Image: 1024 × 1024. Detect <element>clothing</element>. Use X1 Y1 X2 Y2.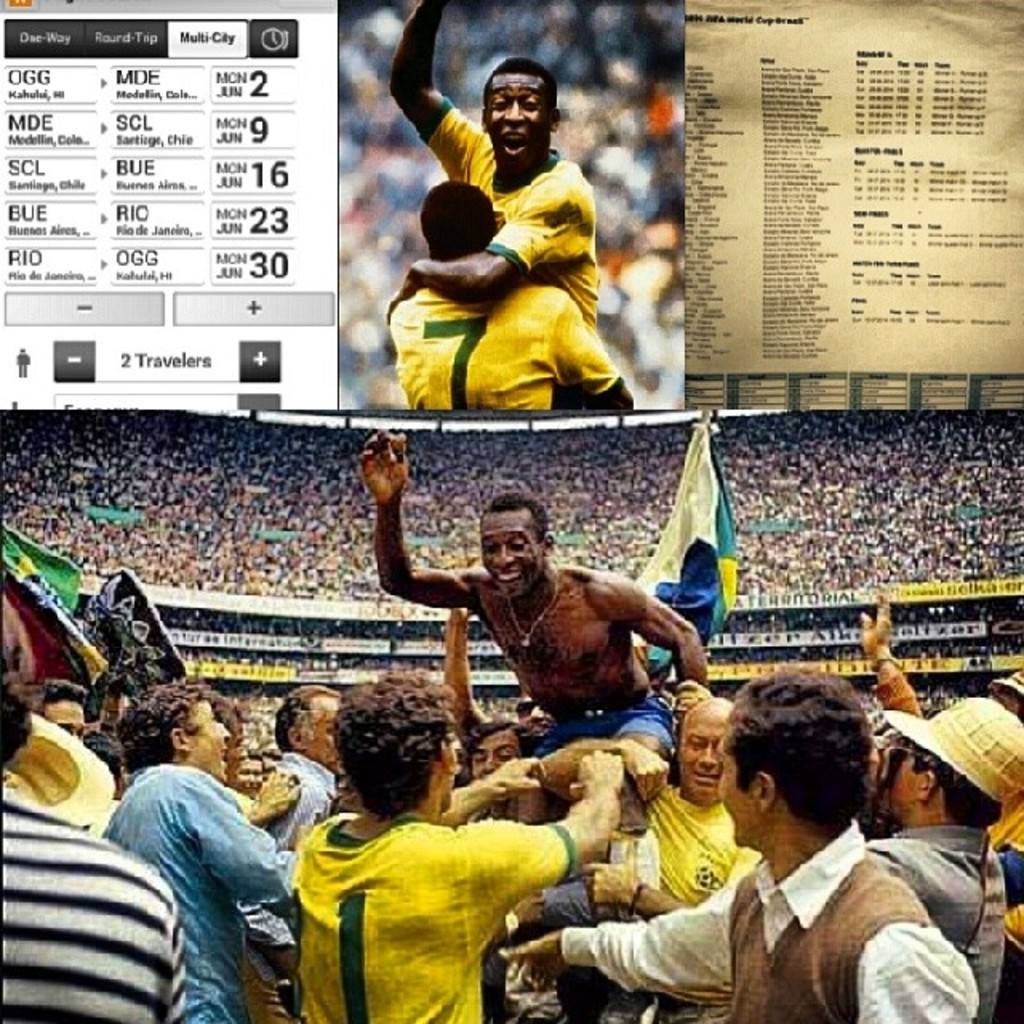
574 797 962 1022.
